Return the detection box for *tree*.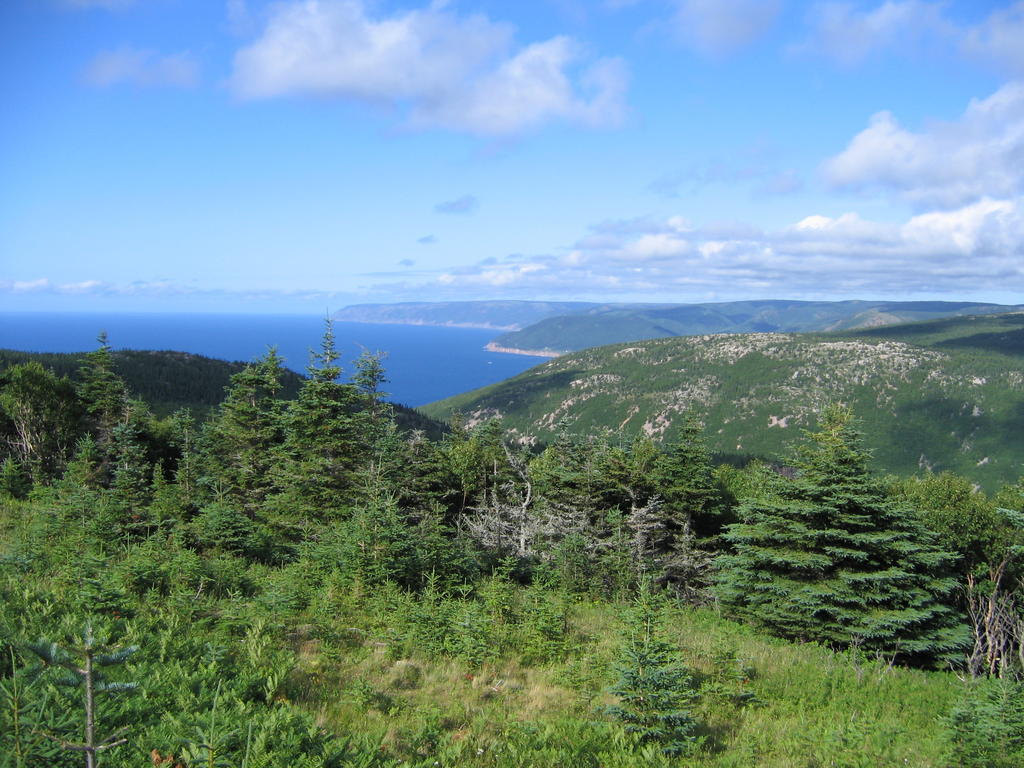
(x1=200, y1=342, x2=308, y2=497).
